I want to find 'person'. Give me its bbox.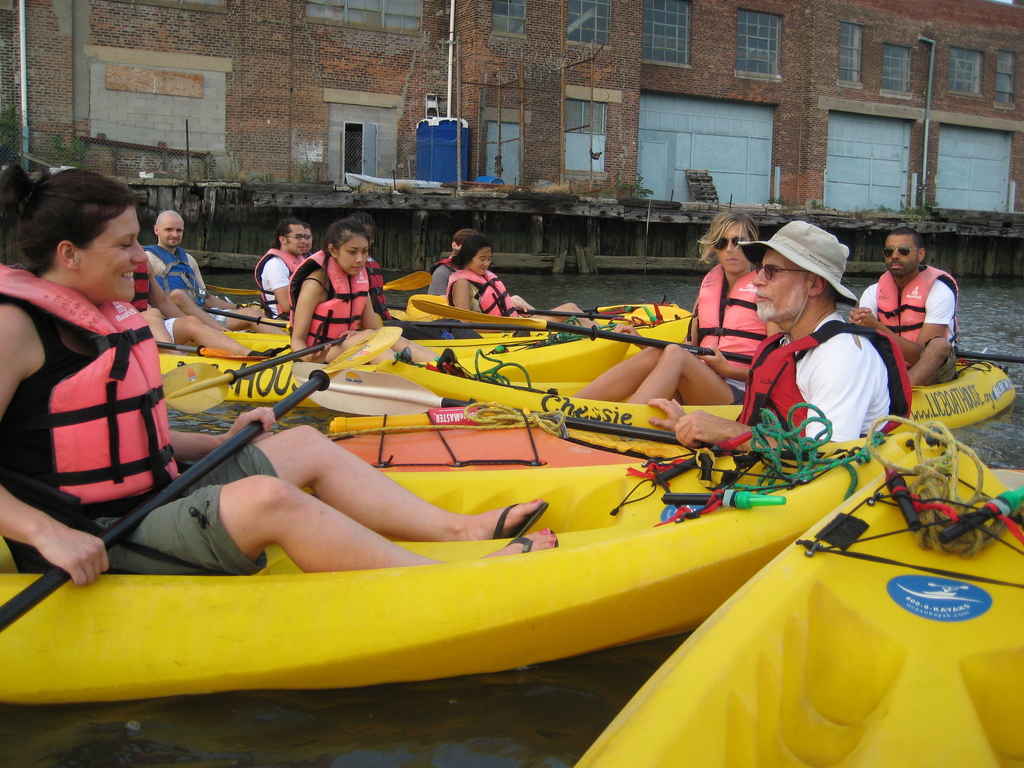
bbox=(848, 220, 966, 387).
